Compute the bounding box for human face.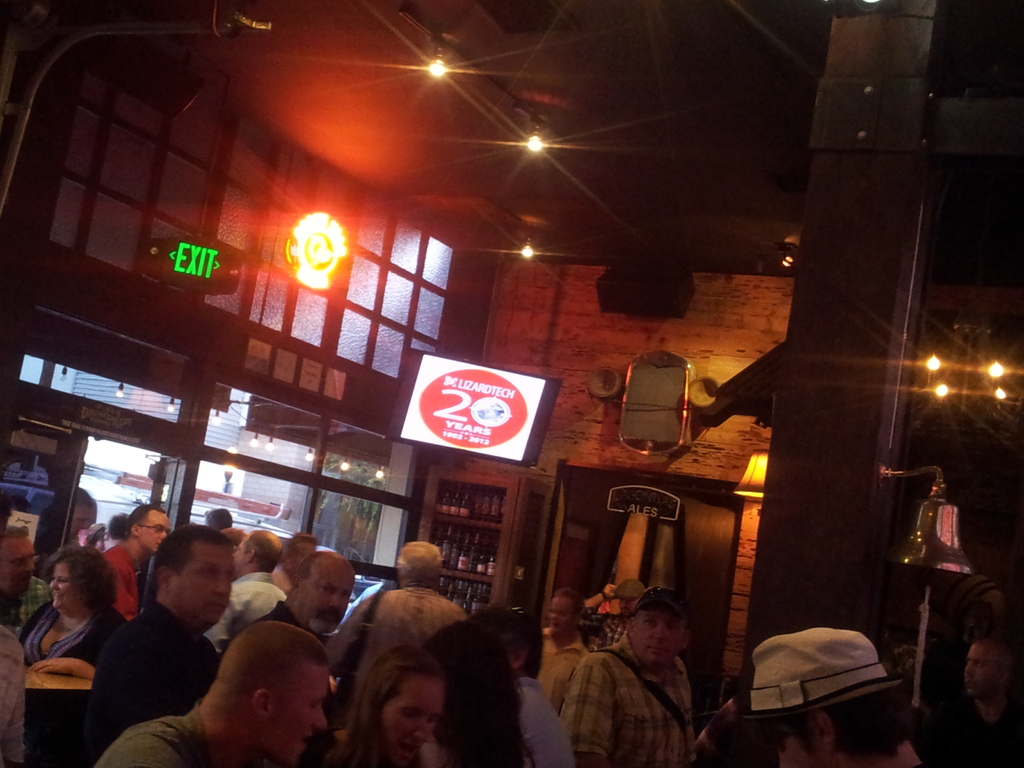
x1=7, y1=540, x2=35, y2=593.
